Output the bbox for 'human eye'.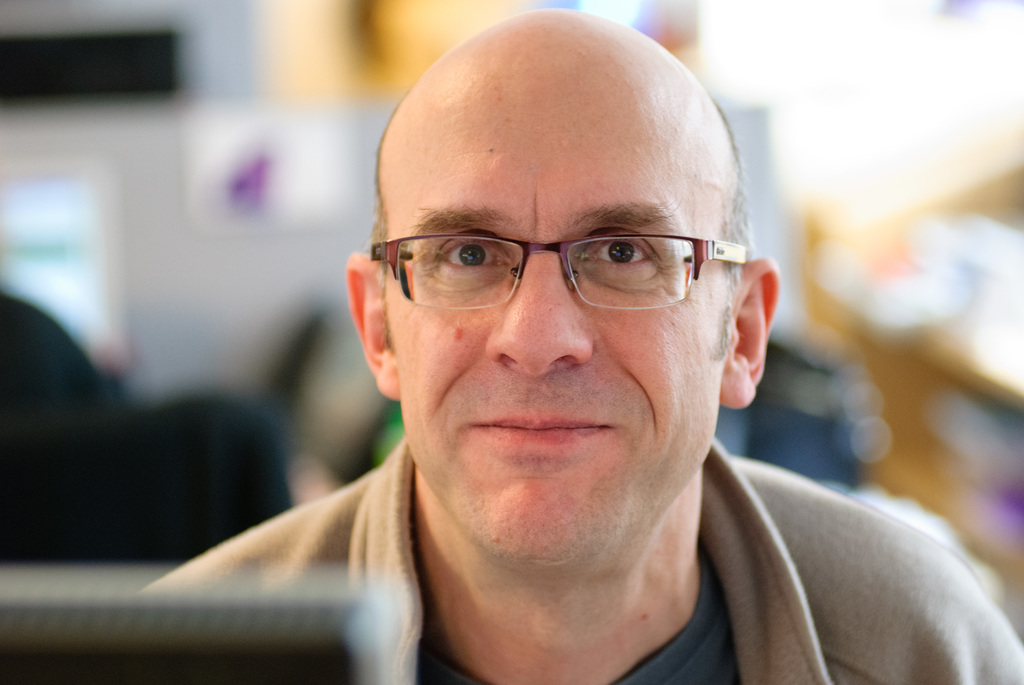
select_region(428, 226, 509, 284).
